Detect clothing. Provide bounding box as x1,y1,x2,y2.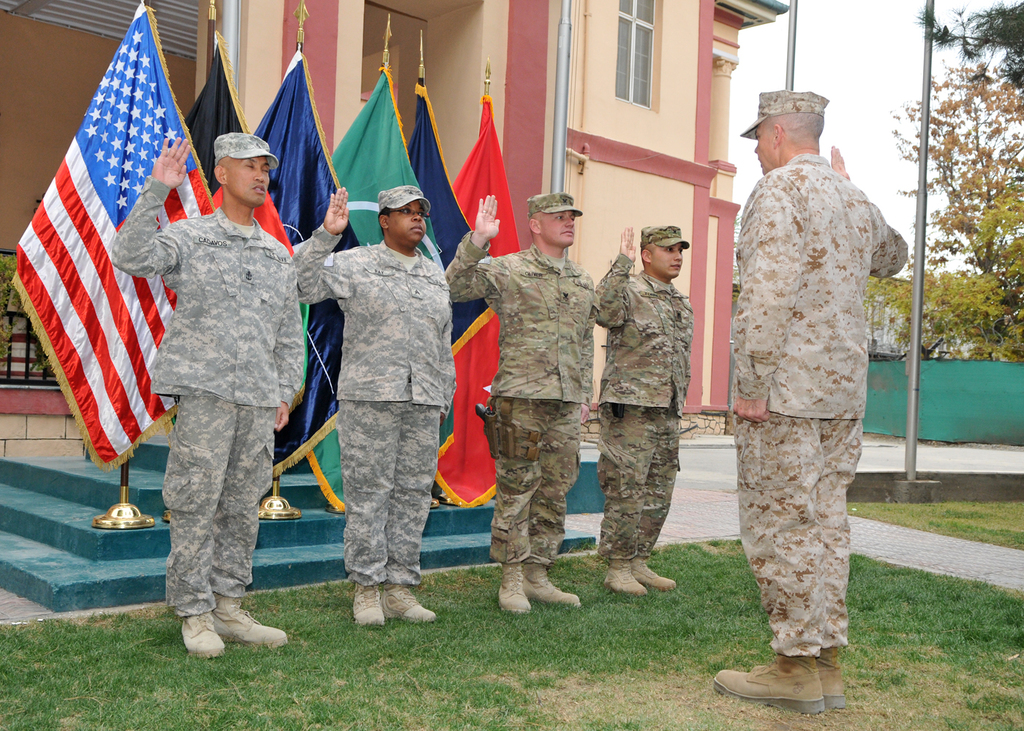
595,257,692,571.
